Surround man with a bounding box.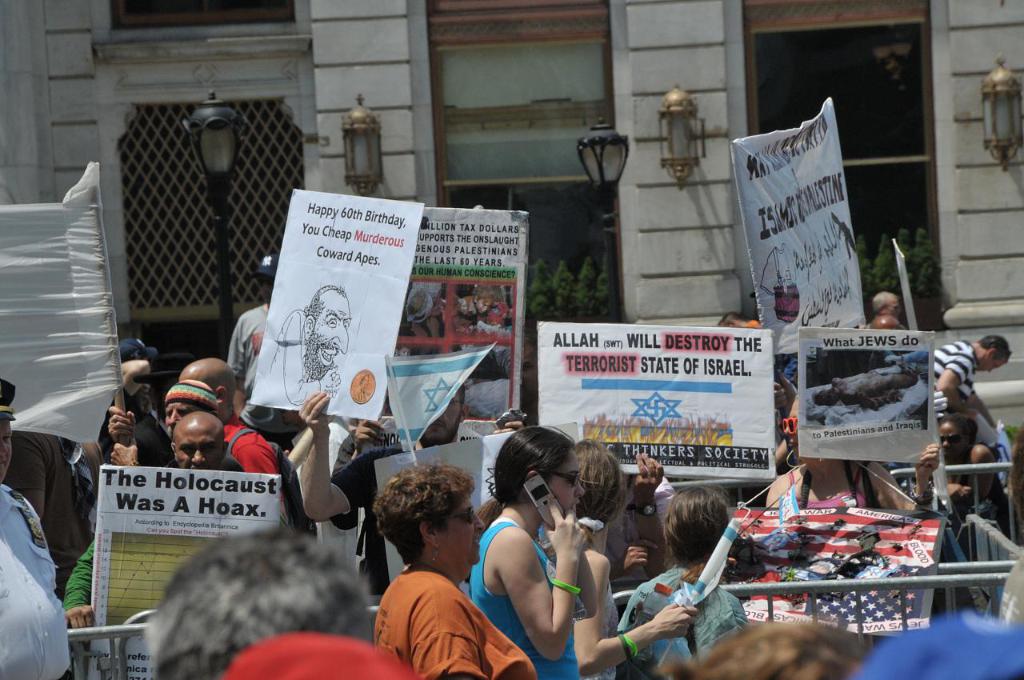
BBox(154, 530, 375, 679).
